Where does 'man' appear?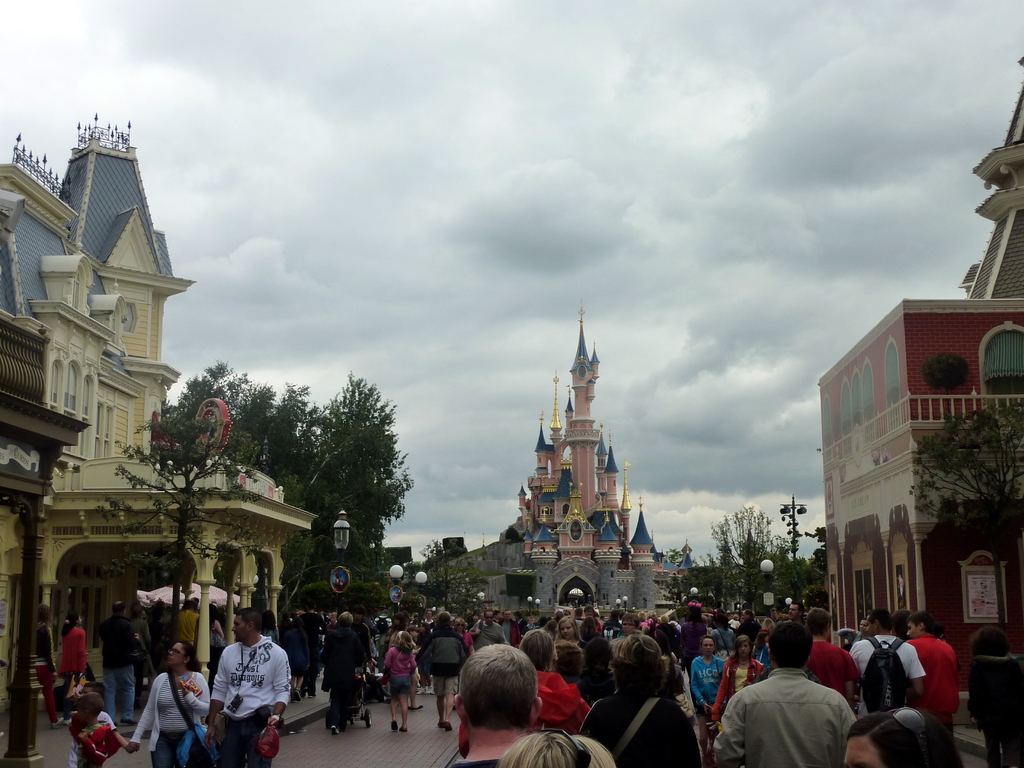
Appears at pyautogui.locateOnScreen(205, 605, 292, 767).
